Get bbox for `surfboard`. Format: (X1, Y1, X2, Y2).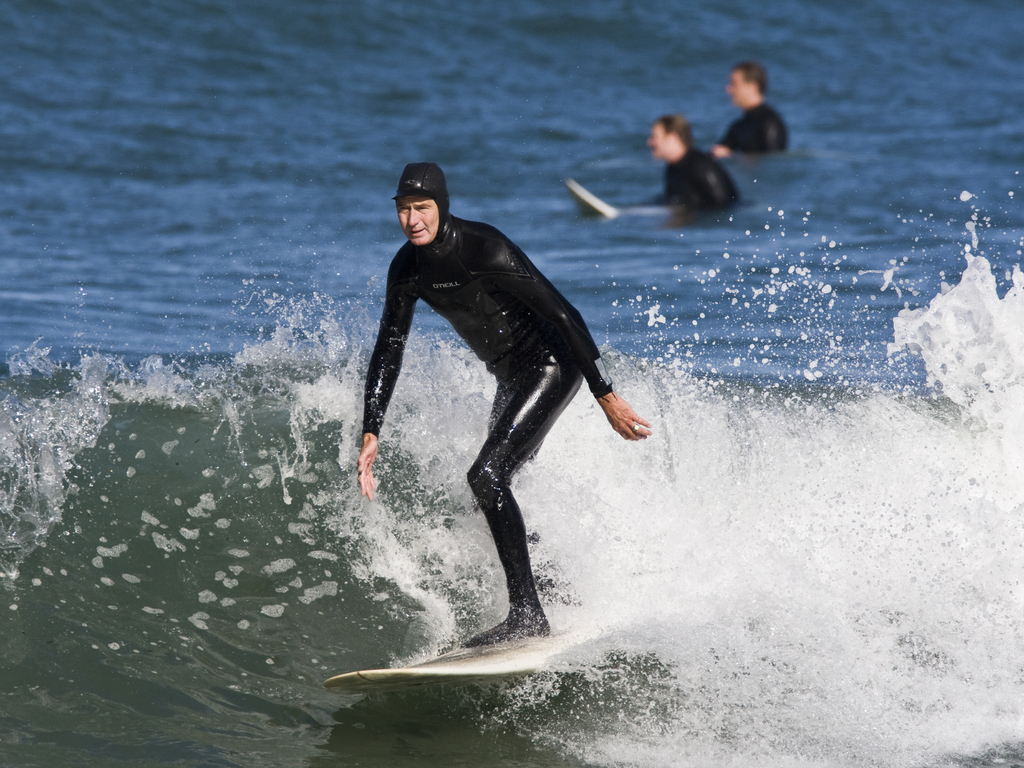
(564, 175, 624, 223).
